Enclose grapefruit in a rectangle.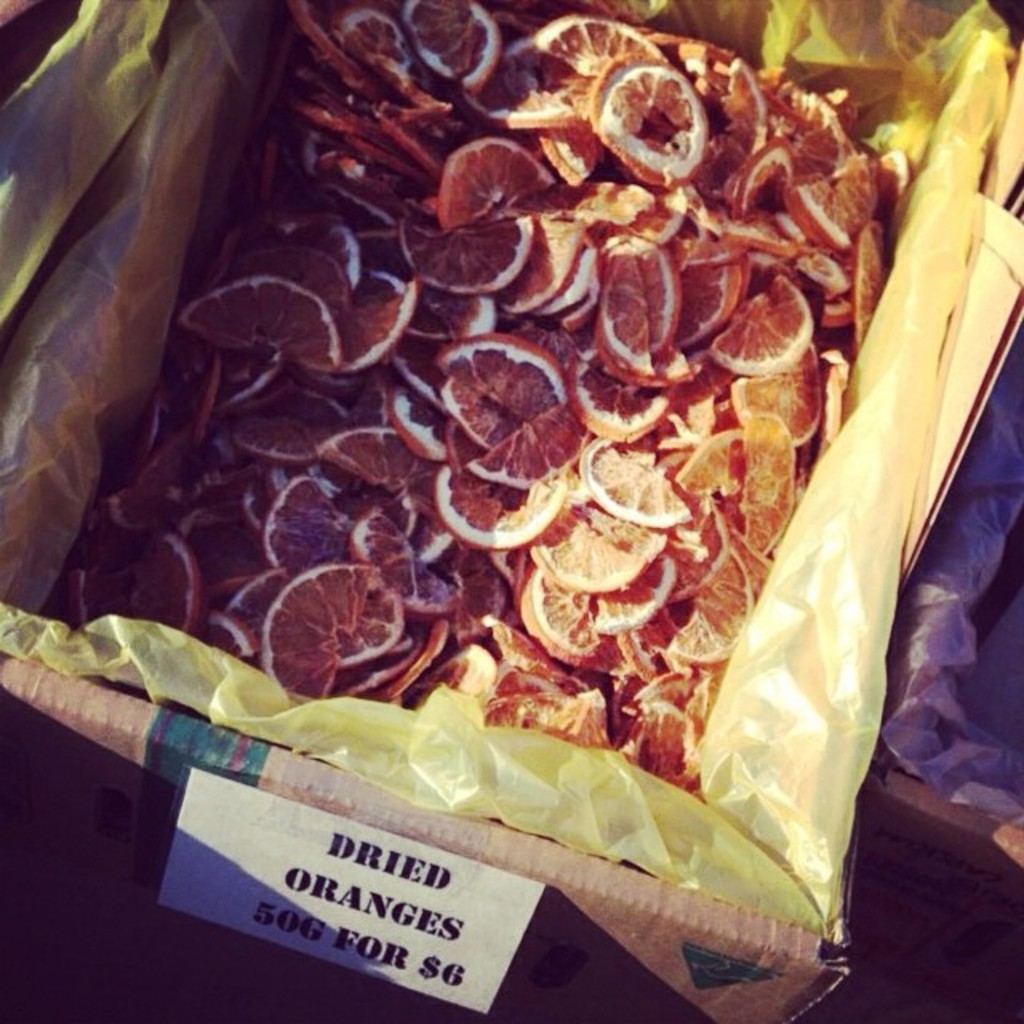
x1=179, y1=272, x2=342, y2=370.
